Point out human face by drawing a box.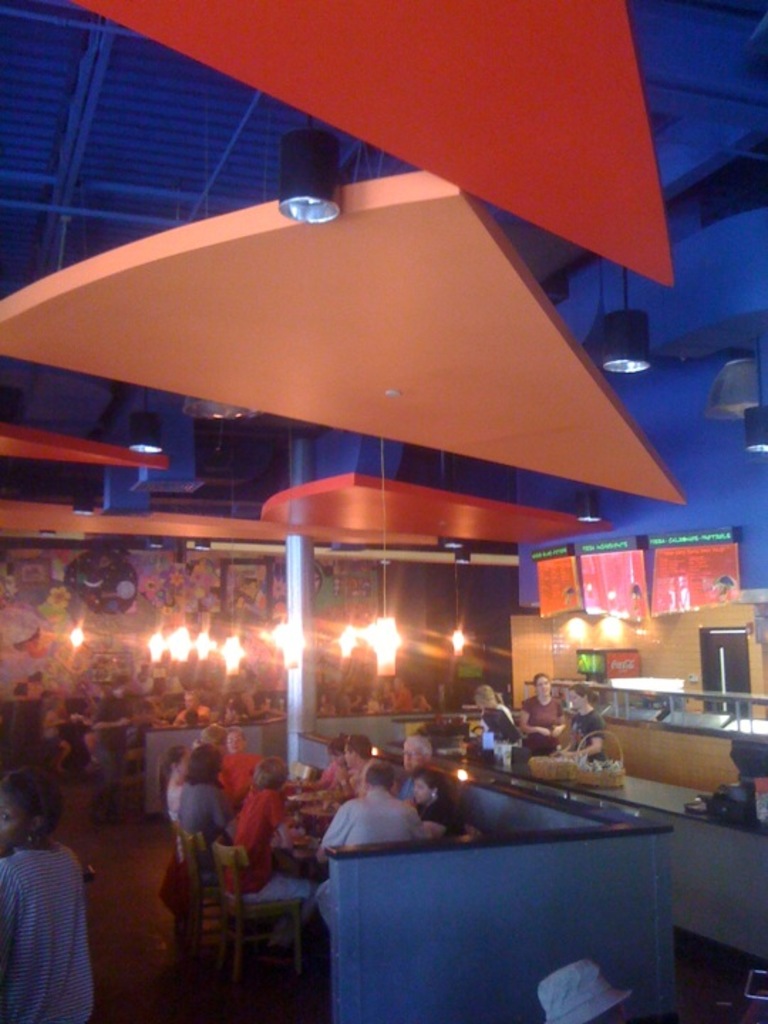
(x1=536, y1=676, x2=548, y2=694).
